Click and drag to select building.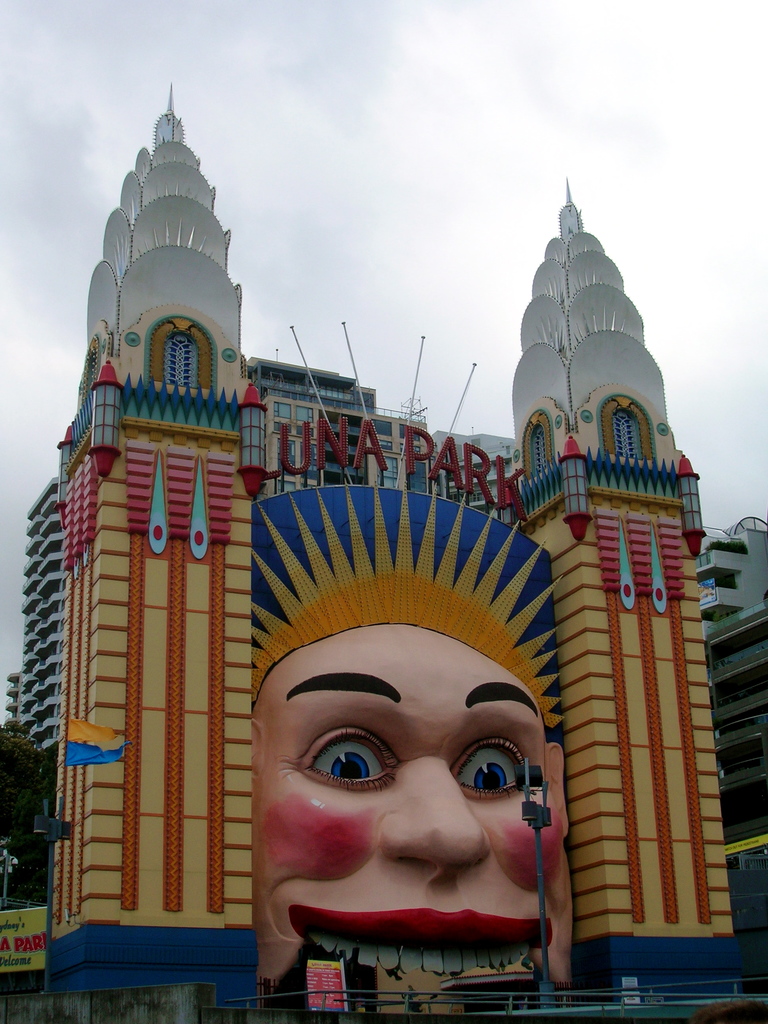
Selection: bbox=[704, 599, 767, 989].
